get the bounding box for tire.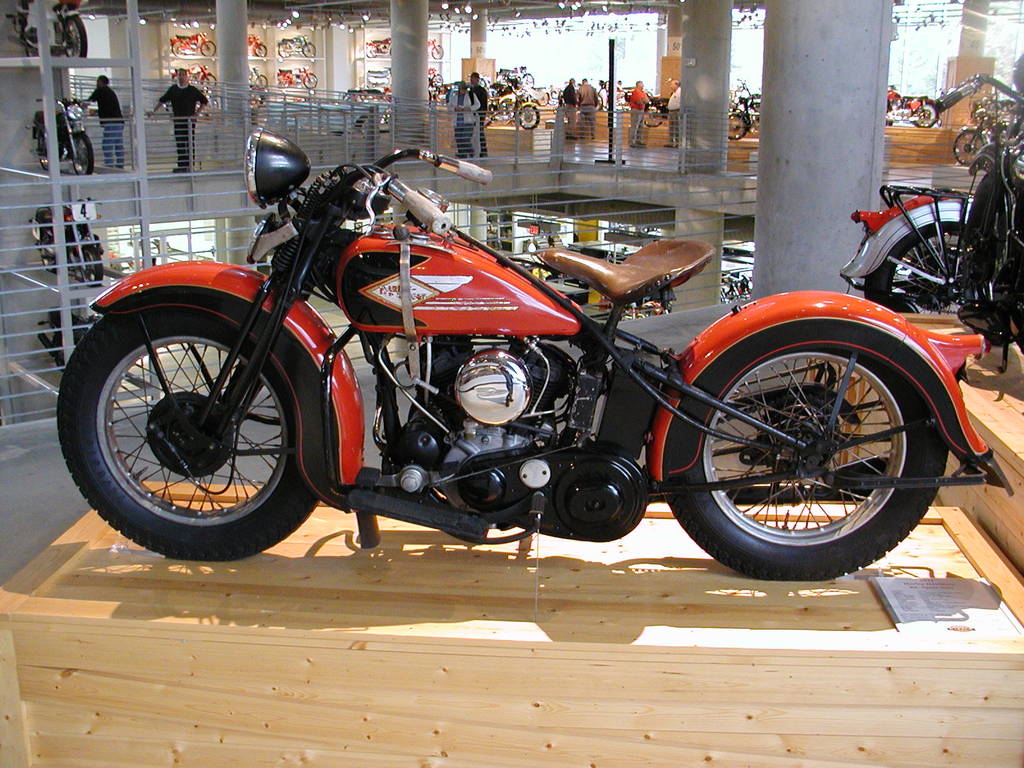
x1=201 y1=38 x2=218 y2=57.
